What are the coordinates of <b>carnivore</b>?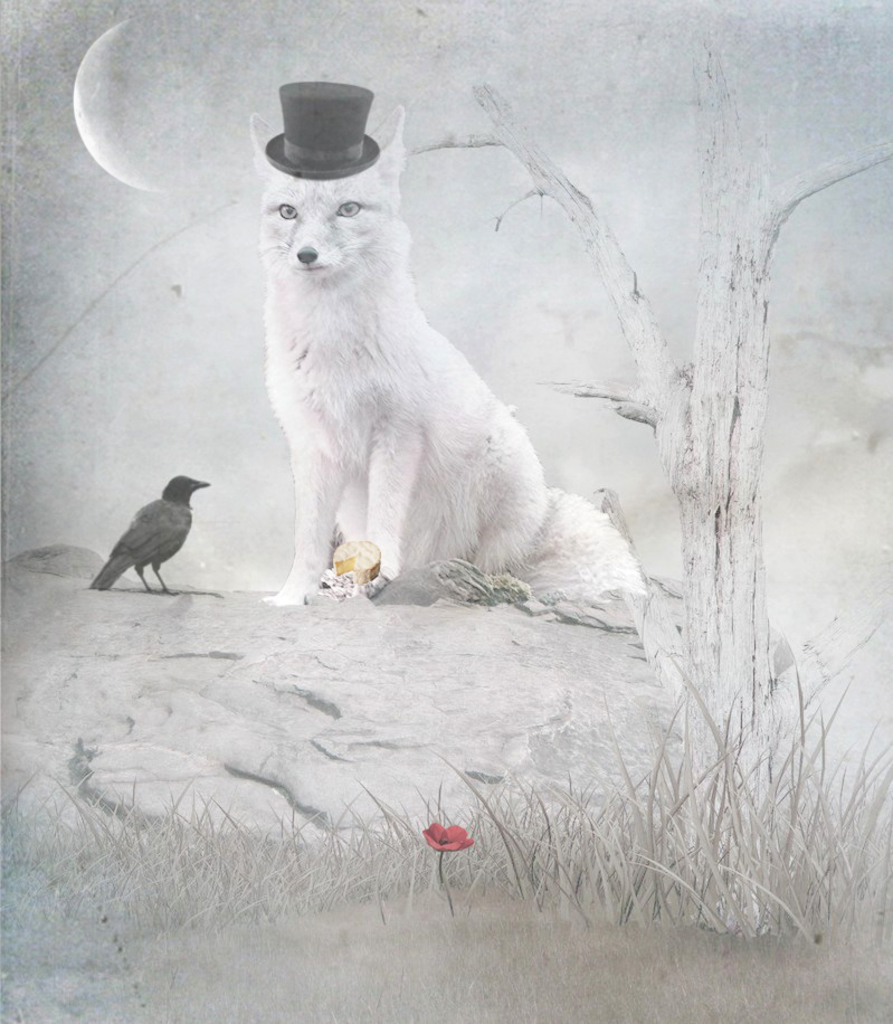
BBox(247, 102, 648, 606).
